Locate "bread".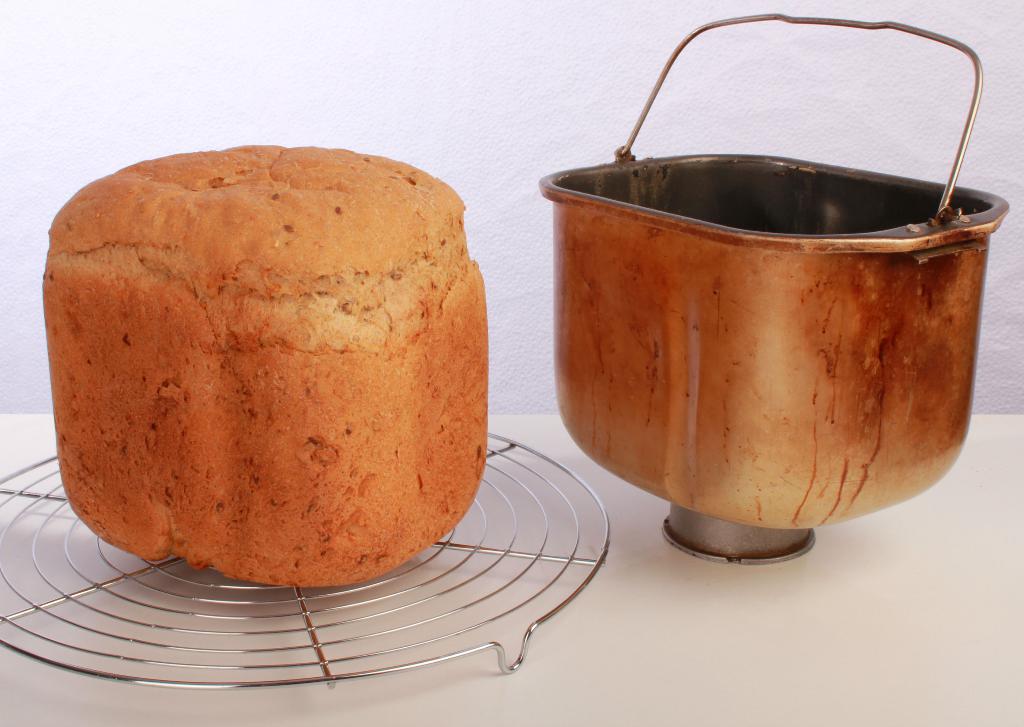
Bounding box: select_region(38, 148, 491, 592).
